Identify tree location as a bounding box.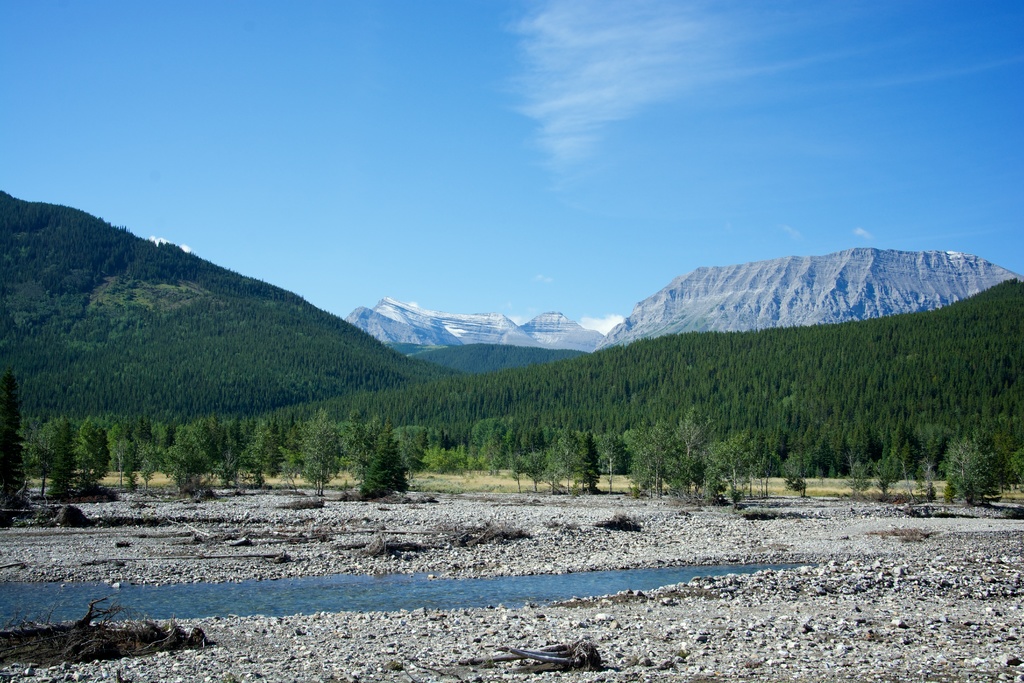
(x1=28, y1=416, x2=71, y2=498).
